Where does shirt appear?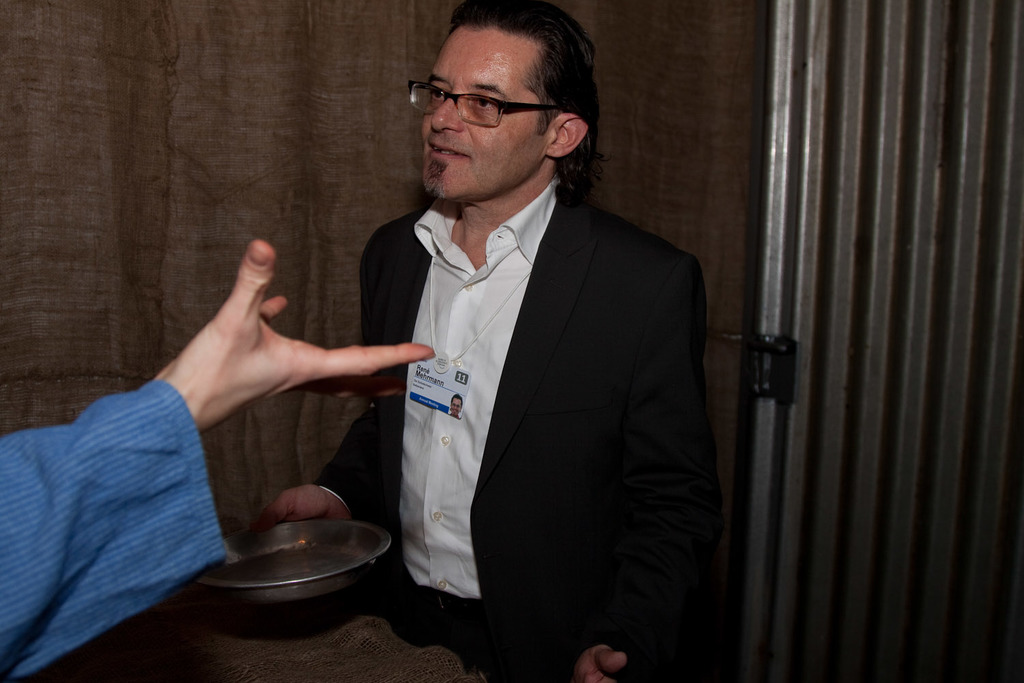
Appears at bbox(406, 181, 556, 596).
